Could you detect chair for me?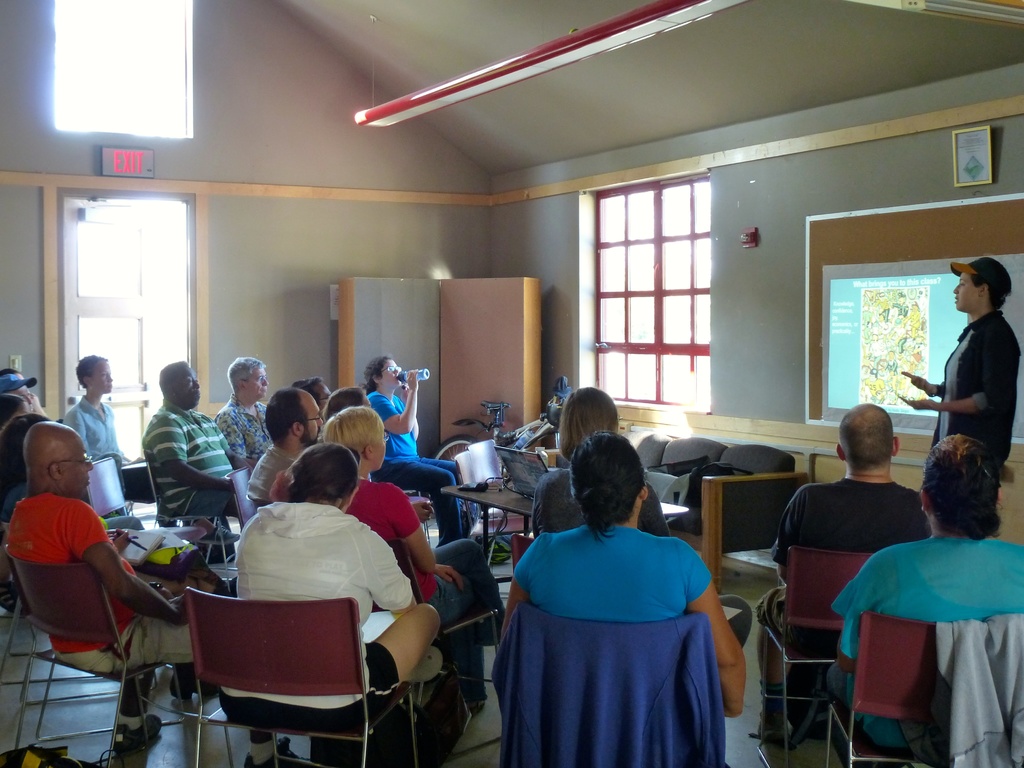
Detection result: <bbox>3, 538, 236, 767</bbox>.
